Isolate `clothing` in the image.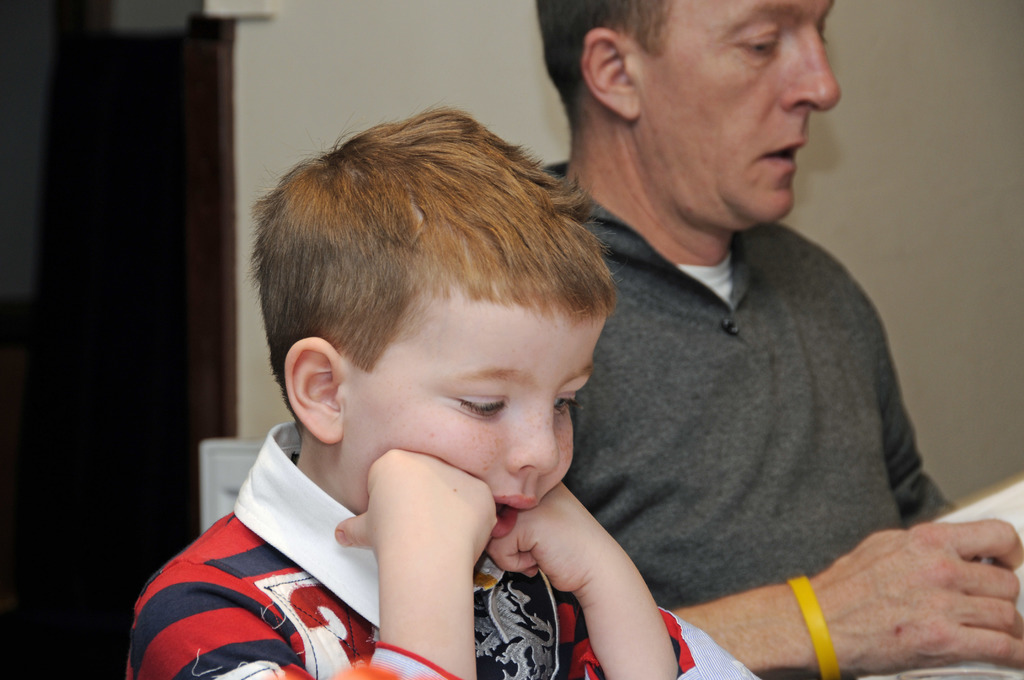
Isolated region: x1=559 y1=143 x2=946 y2=638.
